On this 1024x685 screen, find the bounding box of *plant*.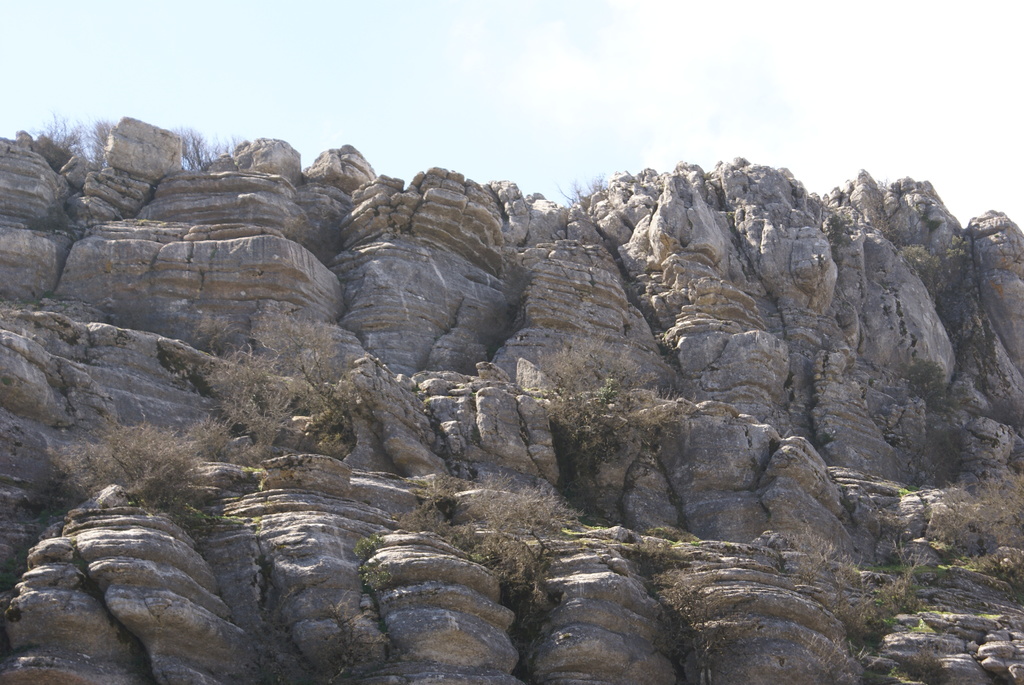
Bounding box: 553/175/618/210.
